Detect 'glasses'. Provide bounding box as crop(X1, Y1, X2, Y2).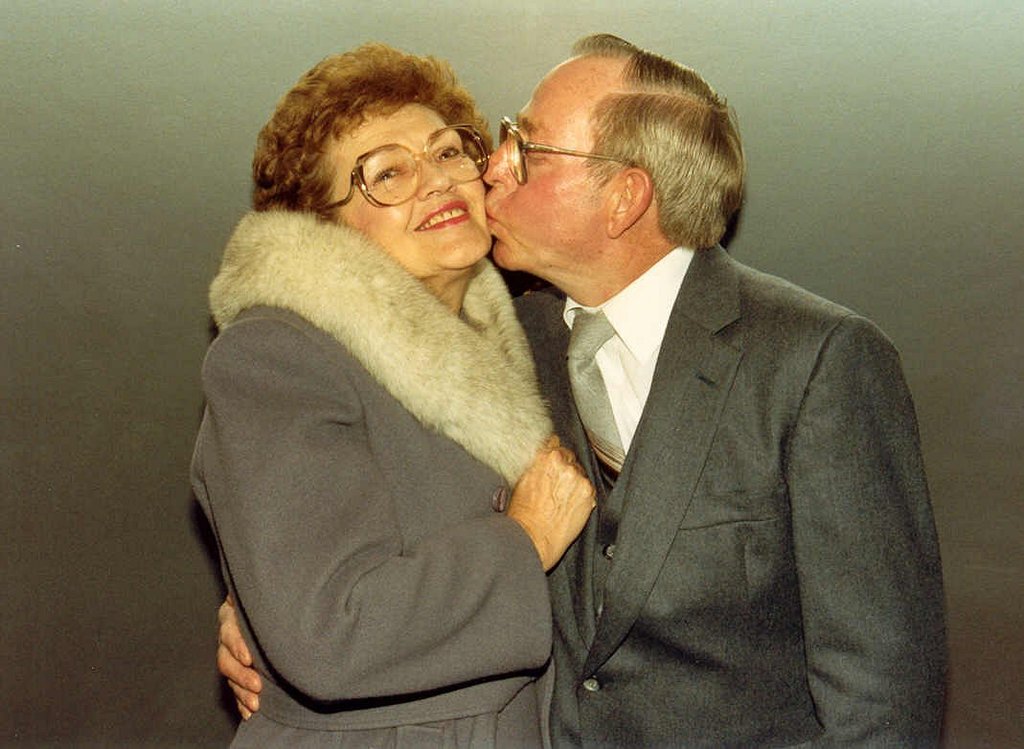
crop(312, 122, 491, 210).
